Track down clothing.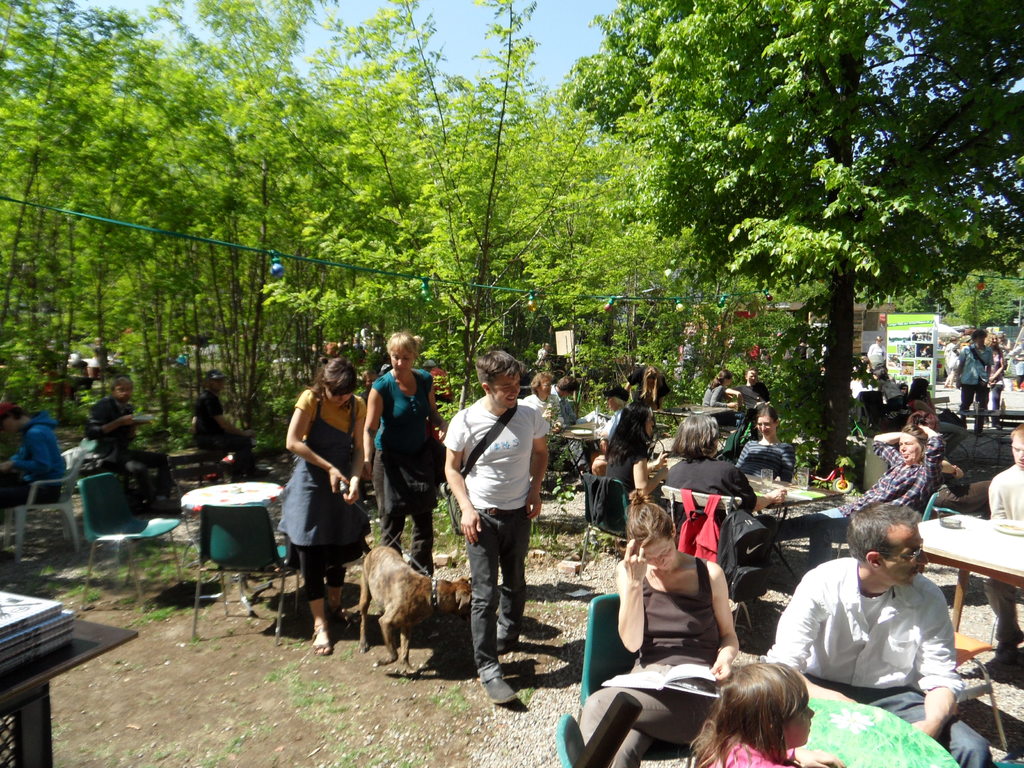
Tracked to pyautogui.locateOnScreen(985, 347, 1007, 410).
